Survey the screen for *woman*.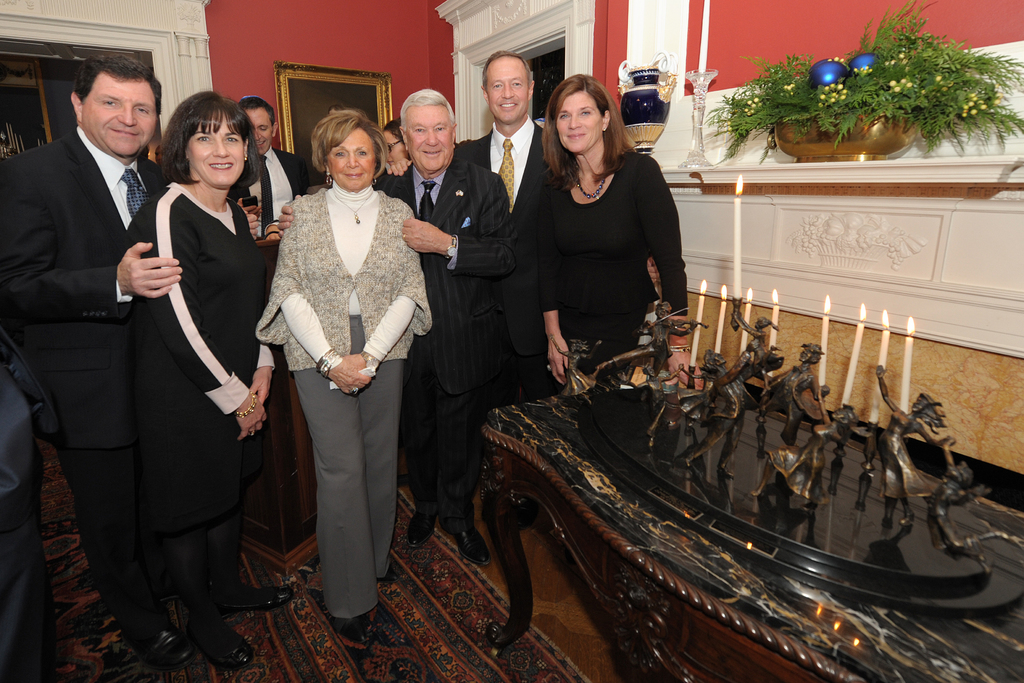
Survey found: box=[255, 106, 431, 642].
